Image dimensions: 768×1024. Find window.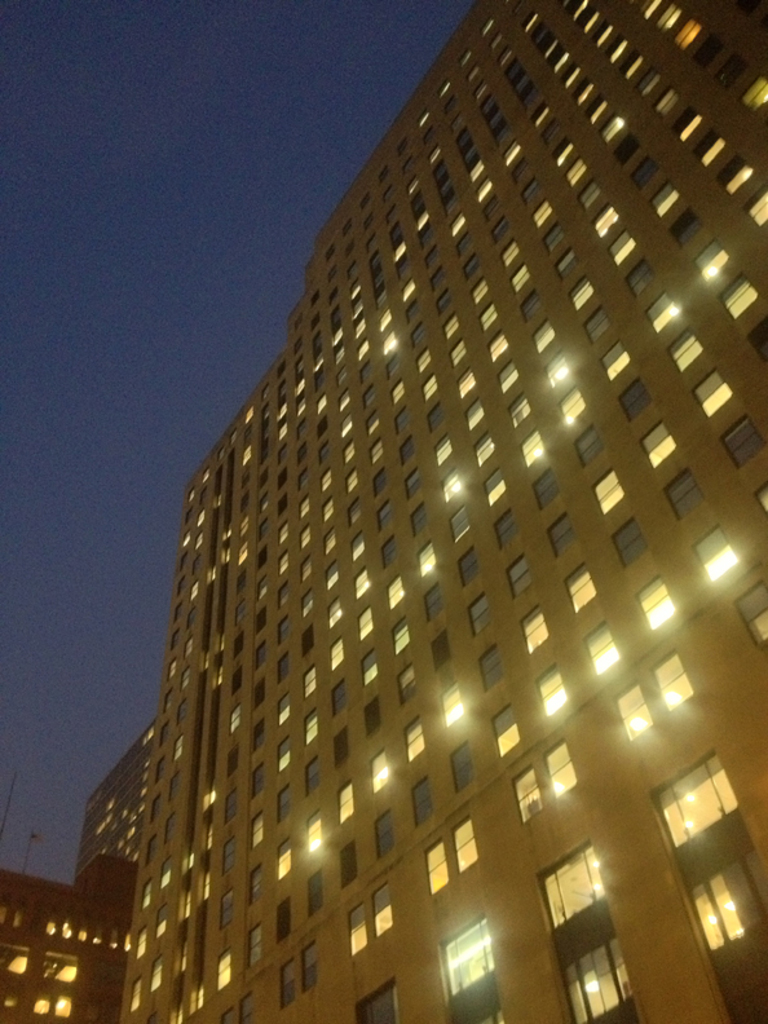
[x1=293, y1=820, x2=317, y2=868].
